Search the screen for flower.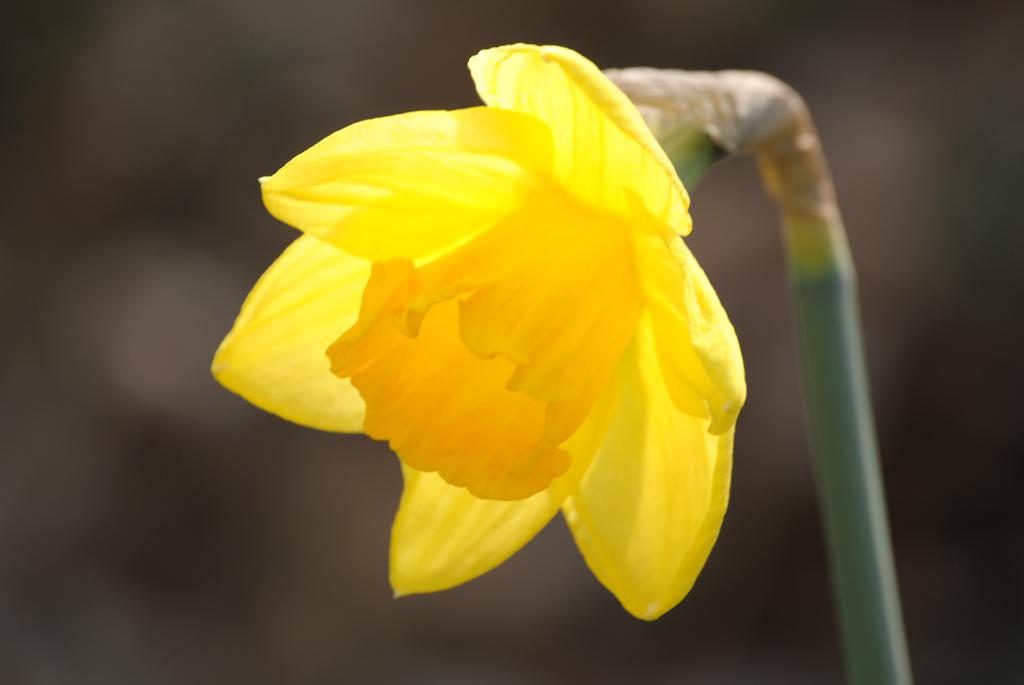
Found at (left=216, top=55, right=790, bottom=603).
